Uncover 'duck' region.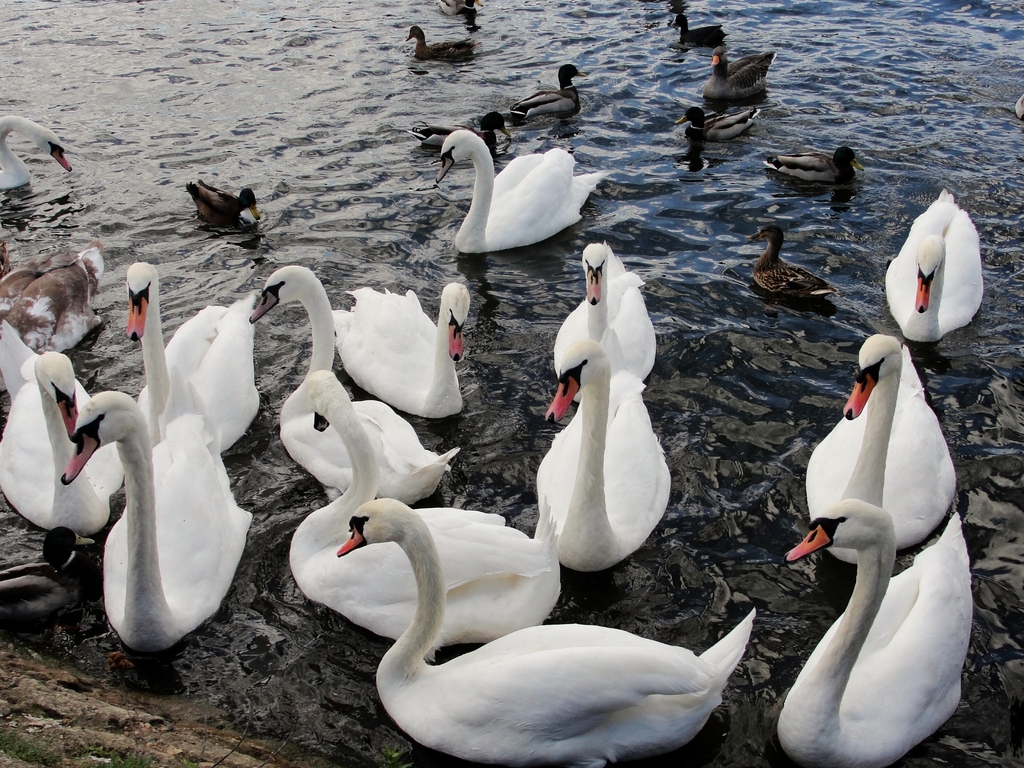
Uncovered: BBox(888, 193, 983, 343).
